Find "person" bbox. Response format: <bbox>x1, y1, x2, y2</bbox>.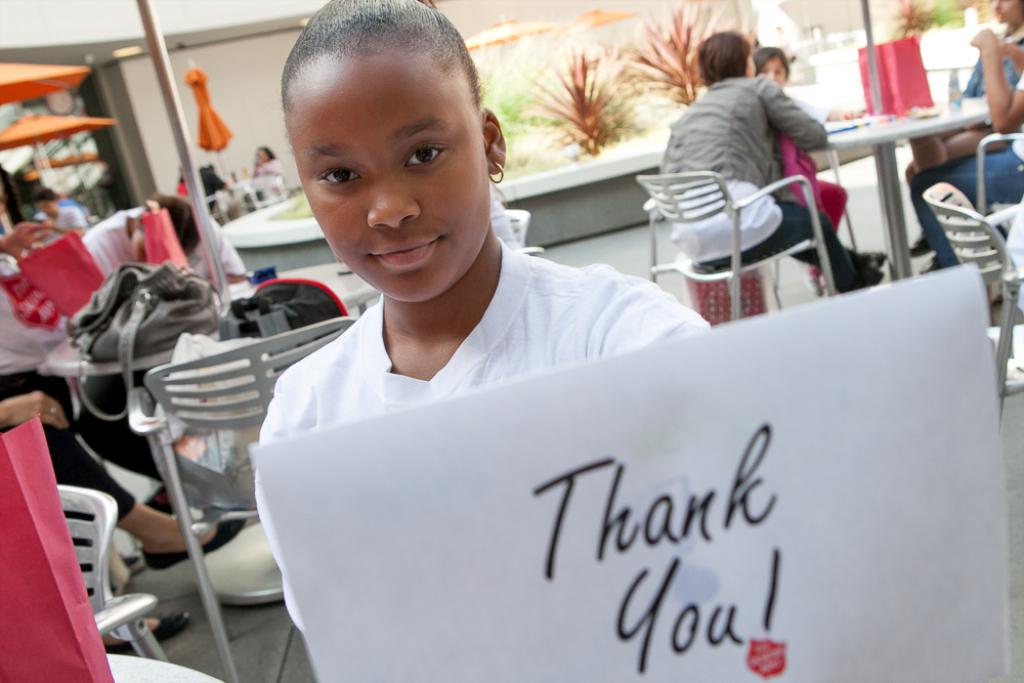
<bbox>252, 144, 280, 174</bbox>.
